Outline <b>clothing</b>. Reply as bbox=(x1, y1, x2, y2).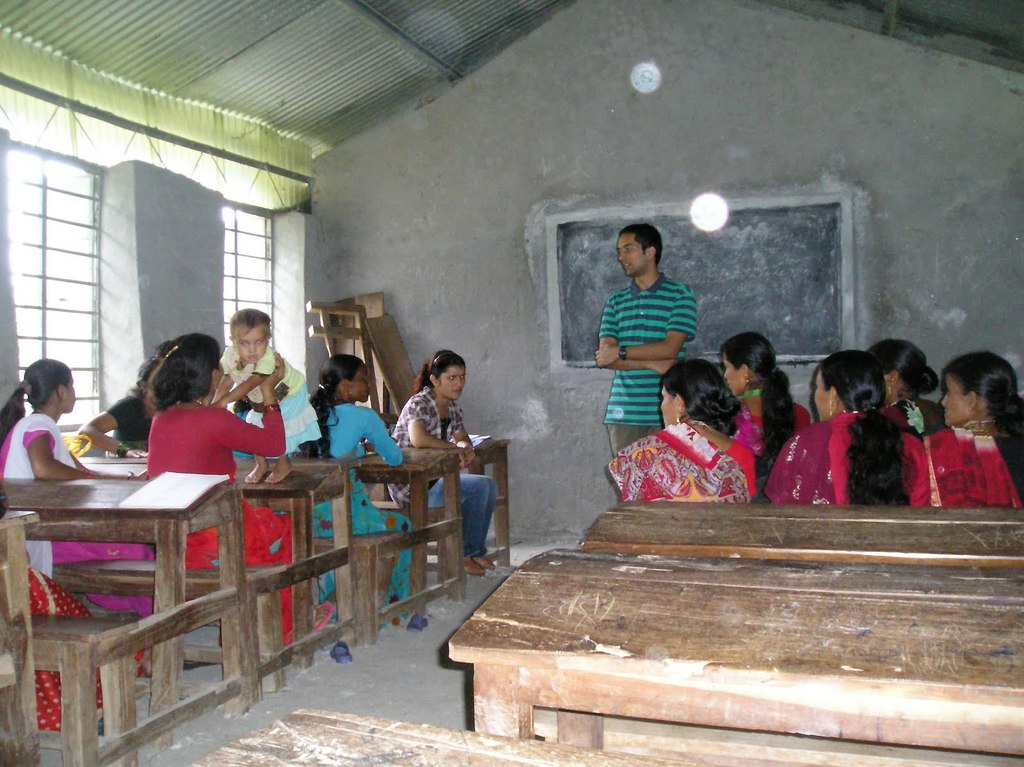
bbox=(726, 392, 813, 456).
